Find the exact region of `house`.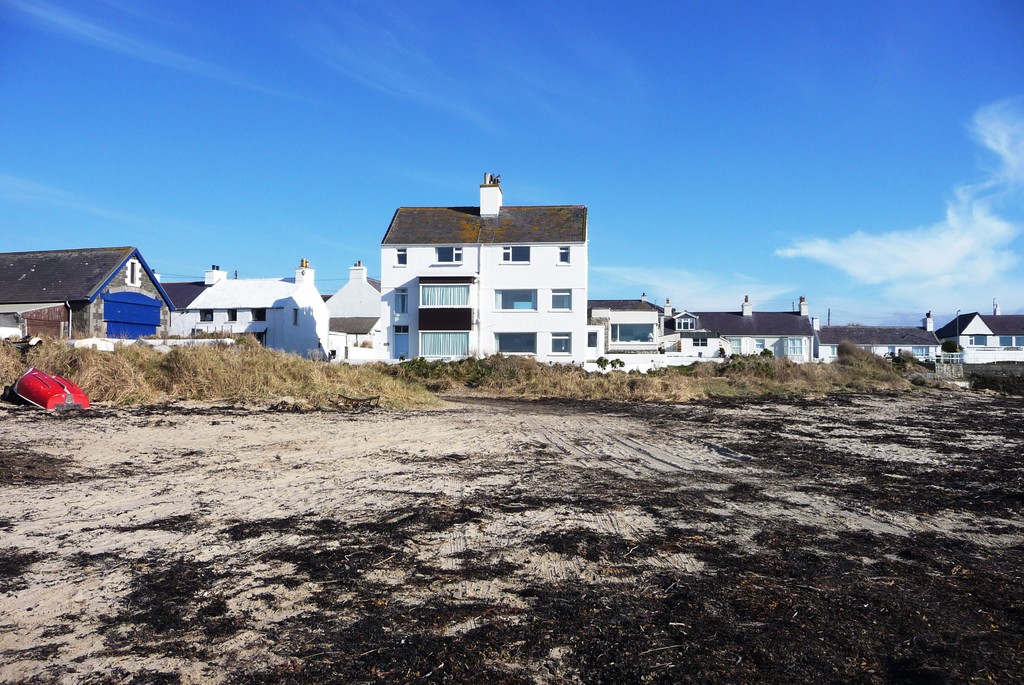
Exact region: 184:275:321:350.
